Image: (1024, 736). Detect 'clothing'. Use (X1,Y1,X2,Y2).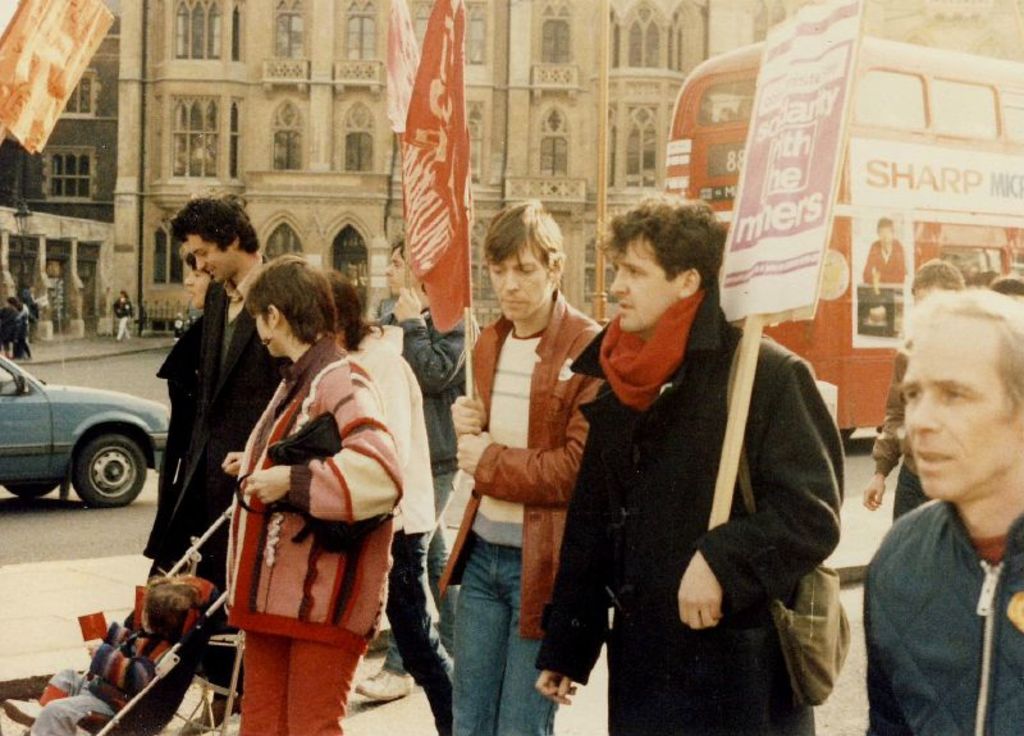
(420,287,605,735).
